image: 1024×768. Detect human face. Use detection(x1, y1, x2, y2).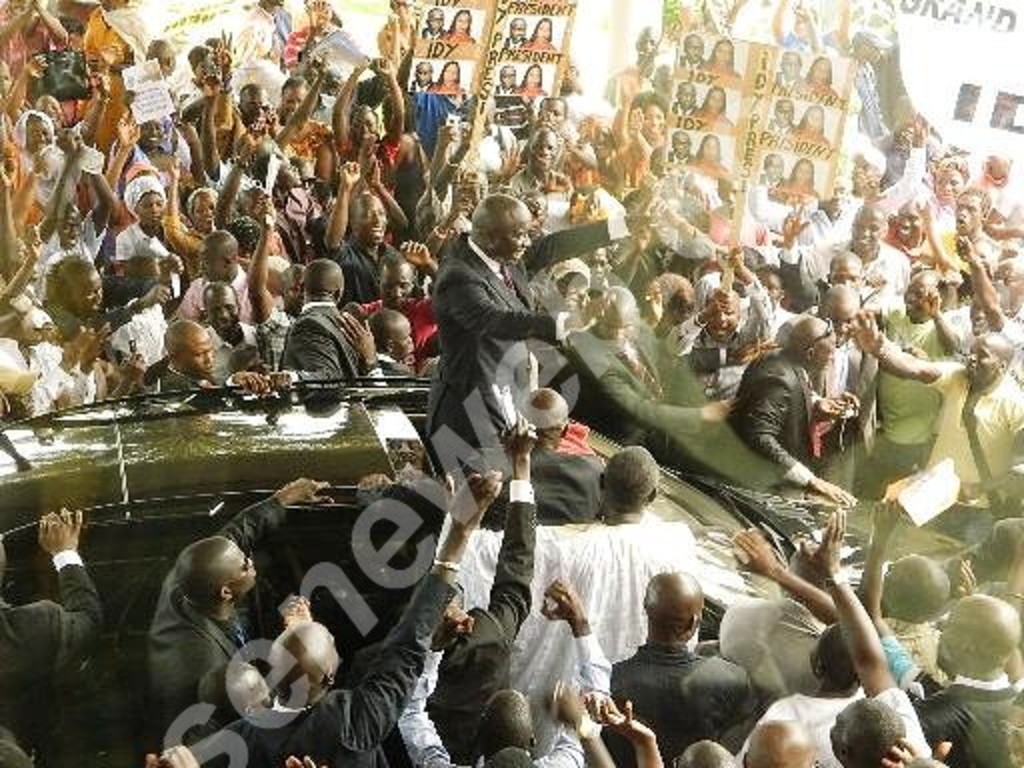
detection(358, 198, 392, 246).
